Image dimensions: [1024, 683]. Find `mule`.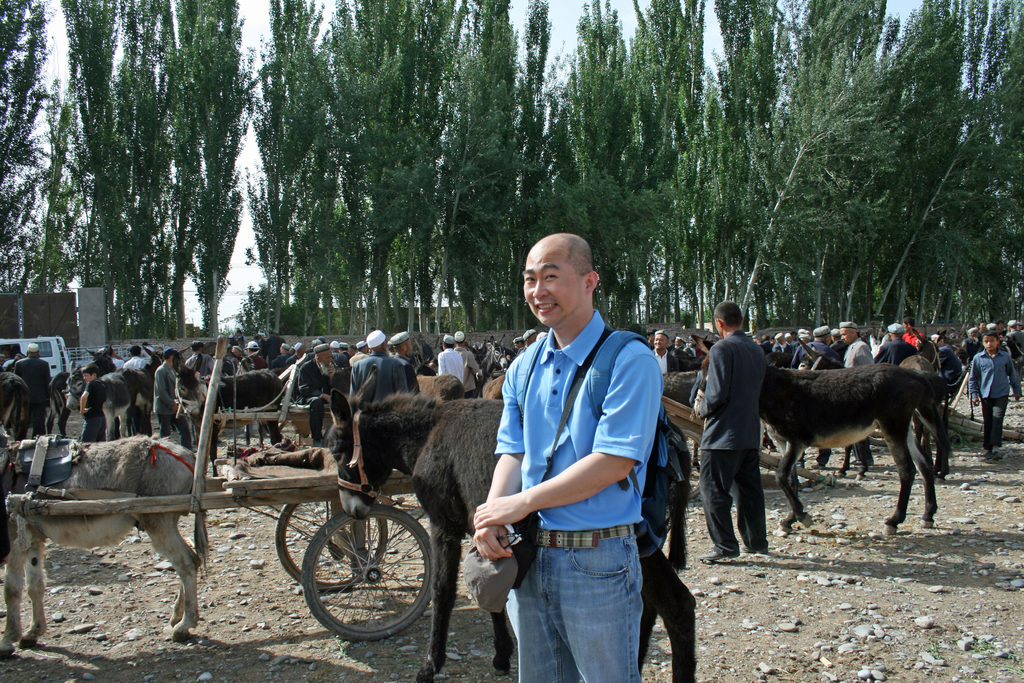
[325,373,701,682].
